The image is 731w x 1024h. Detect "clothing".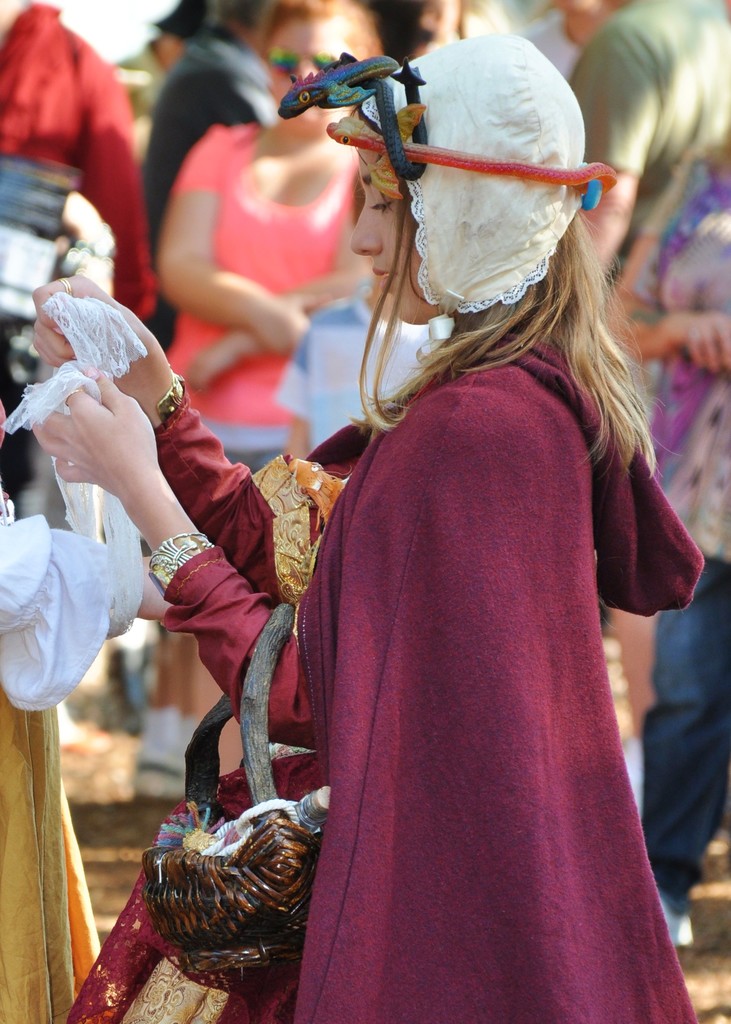
Detection: crop(0, 518, 115, 1023).
